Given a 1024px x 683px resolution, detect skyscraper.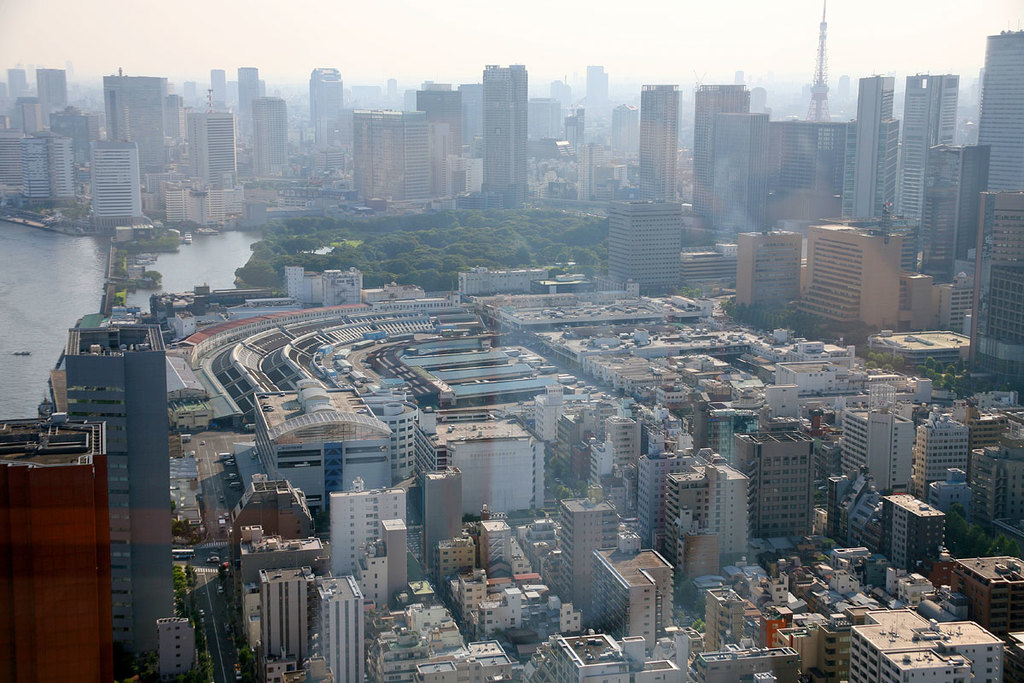
box=[243, 91, 292, 178].
